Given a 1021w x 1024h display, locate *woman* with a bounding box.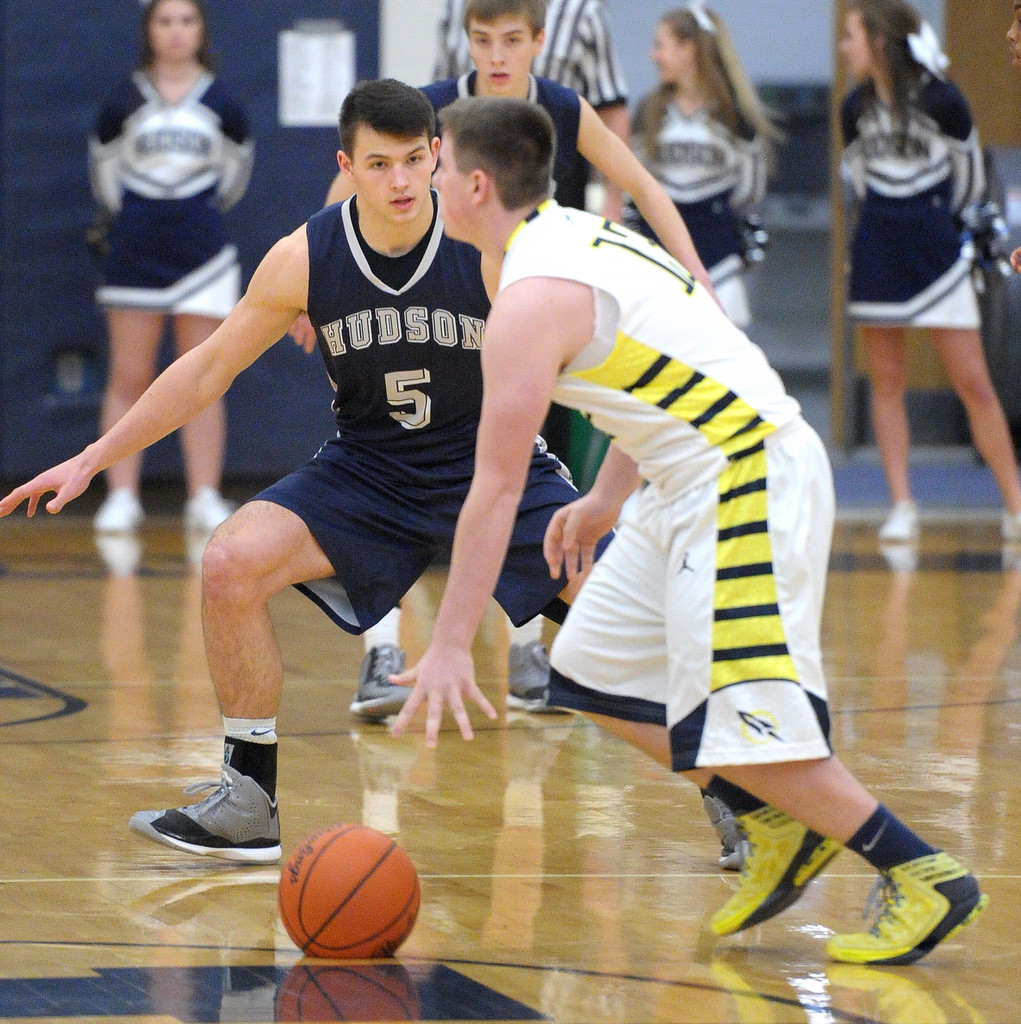
Located: select_region(85, 0, 243, 540).
